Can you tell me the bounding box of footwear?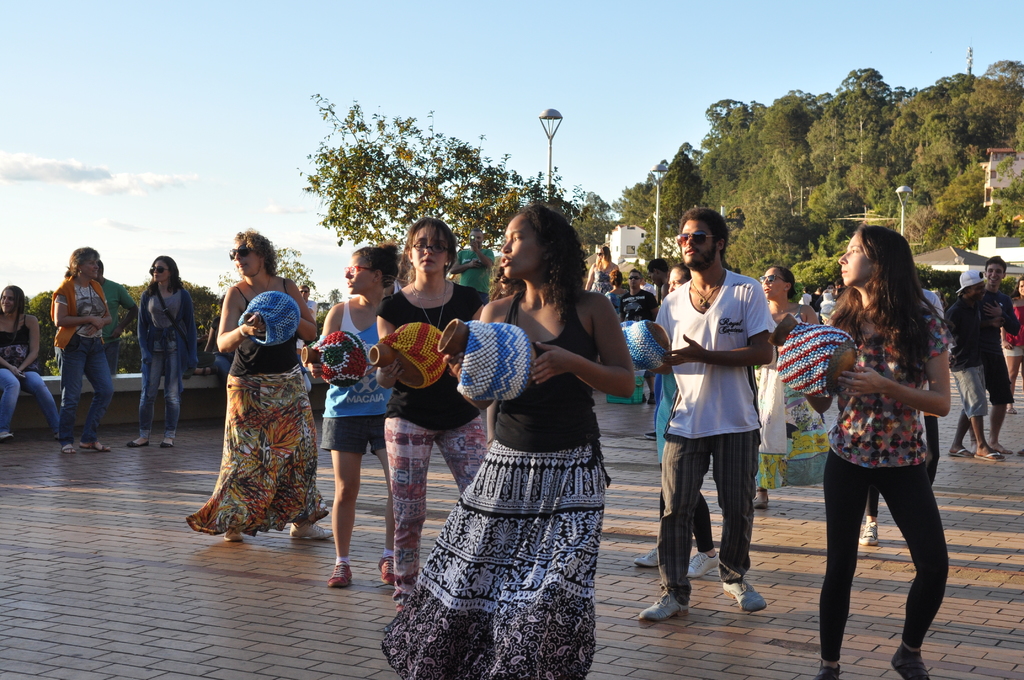
bbox=(59, 445, 73, 459).
